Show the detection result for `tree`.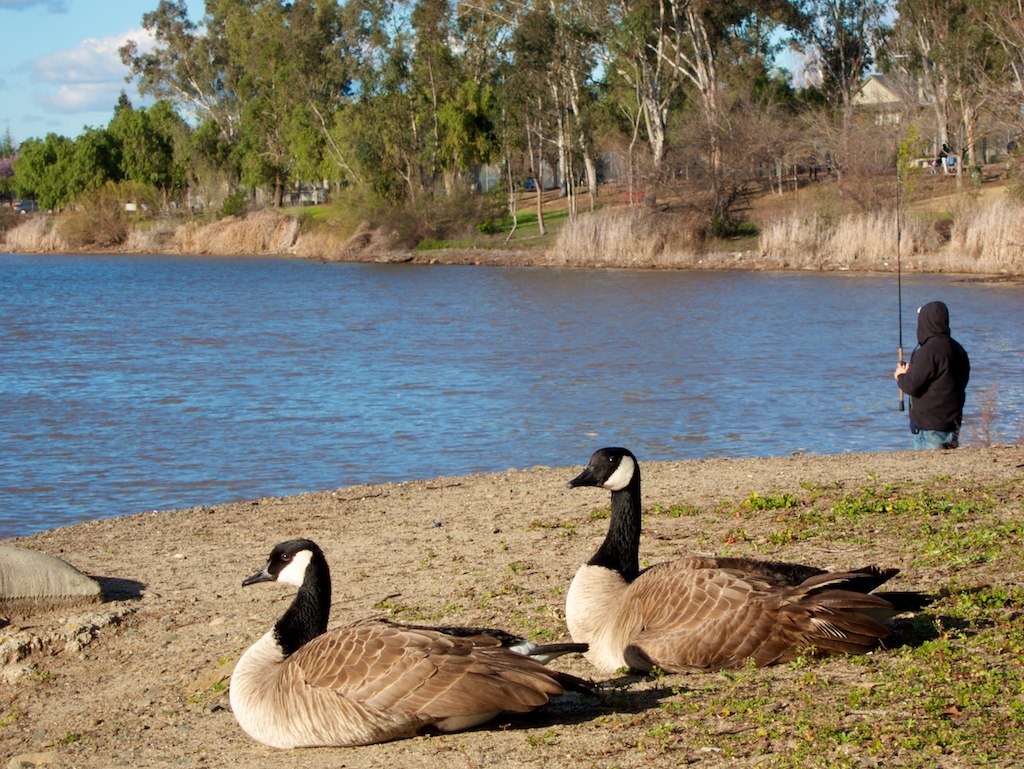
{"x1": 664, "y1": 0, "x2": 760, "y2": 203}.
